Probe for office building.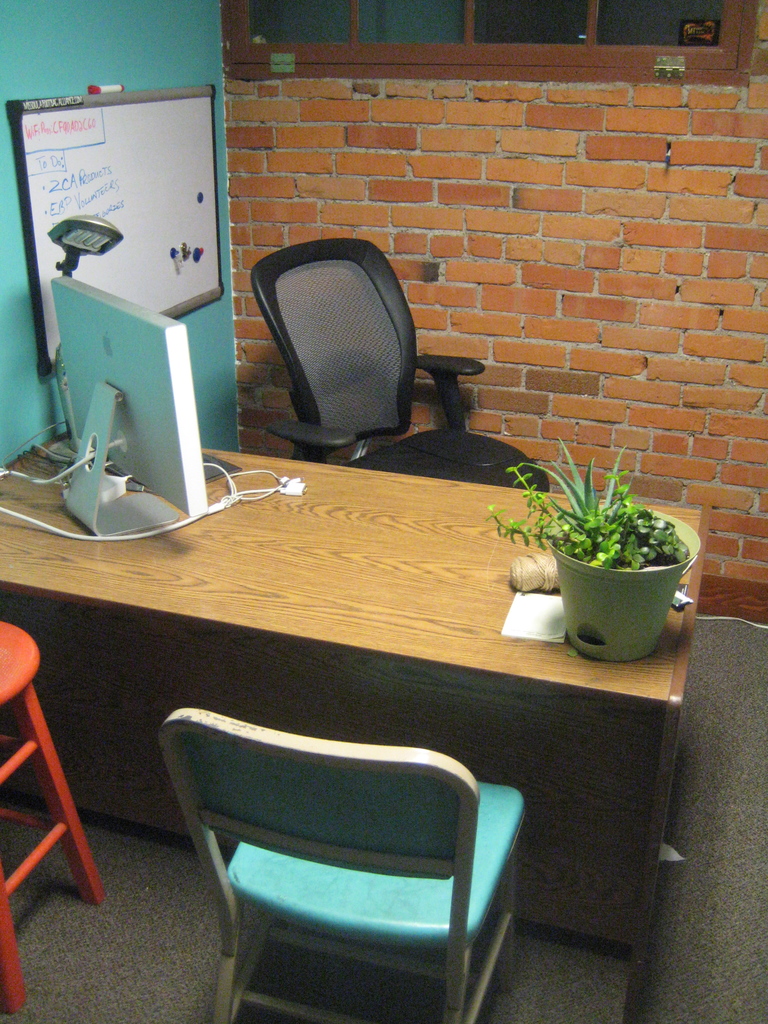
Probe result: rect(26, 26, 715, 1010).
